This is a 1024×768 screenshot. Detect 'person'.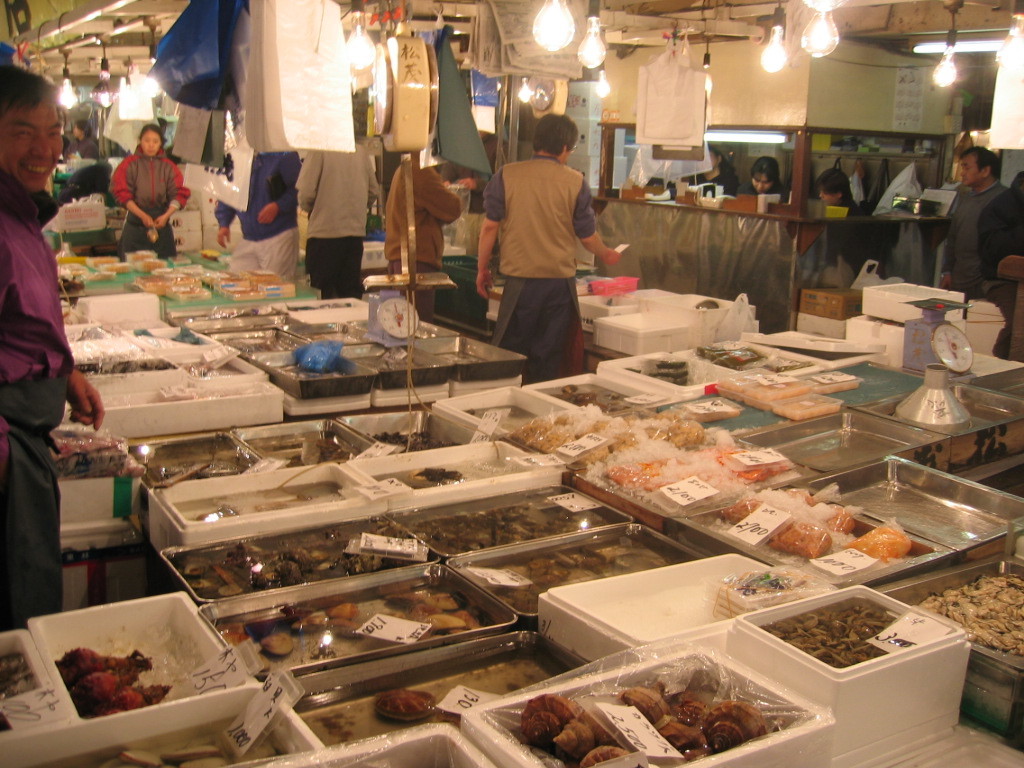
0 65 109 624.
